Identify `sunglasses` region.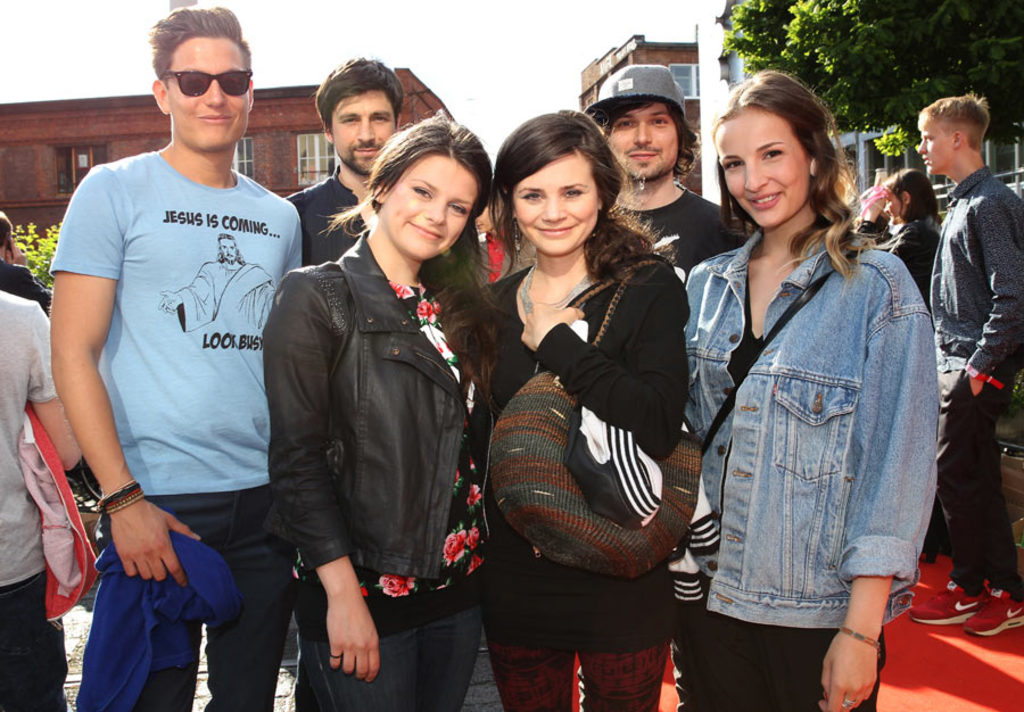
Region: (left=166, top=69, right=254, bottom=100).
